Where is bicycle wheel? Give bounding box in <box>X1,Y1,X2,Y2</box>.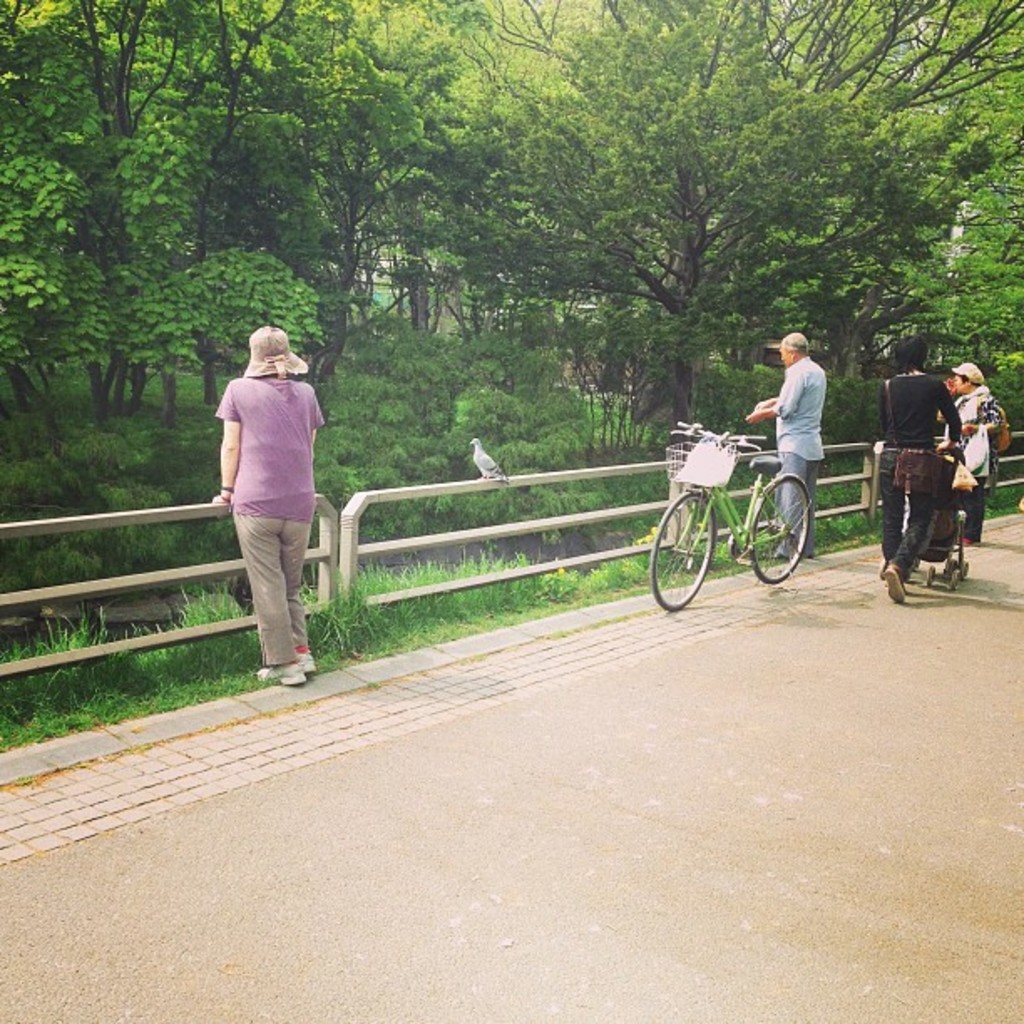
<box>648,490,718,612</box>.
